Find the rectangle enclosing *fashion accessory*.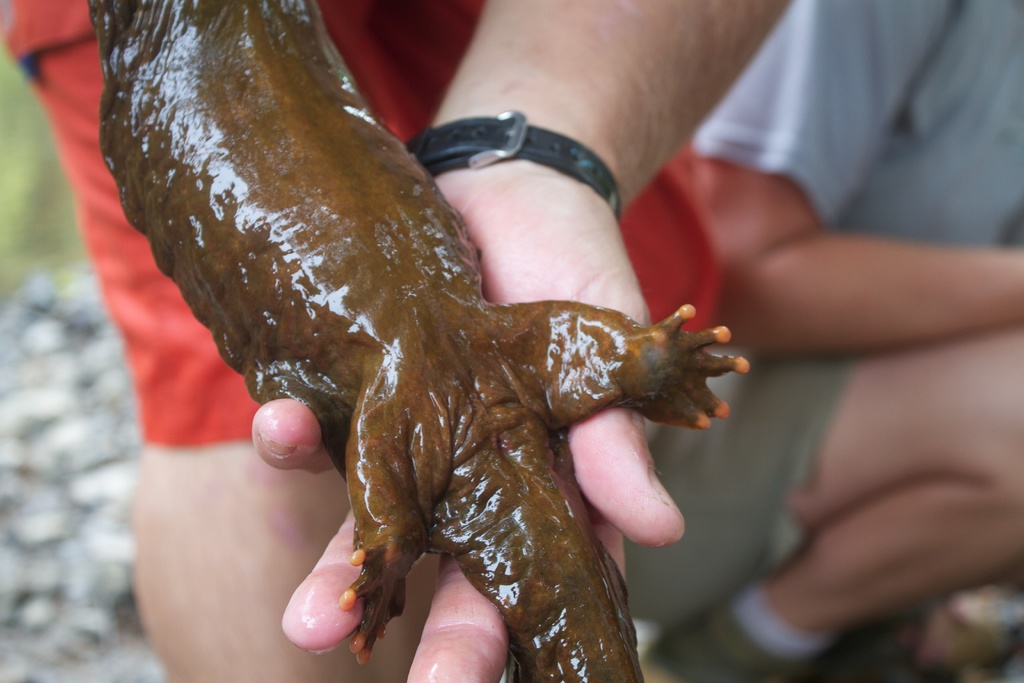
397/109/623/225.
